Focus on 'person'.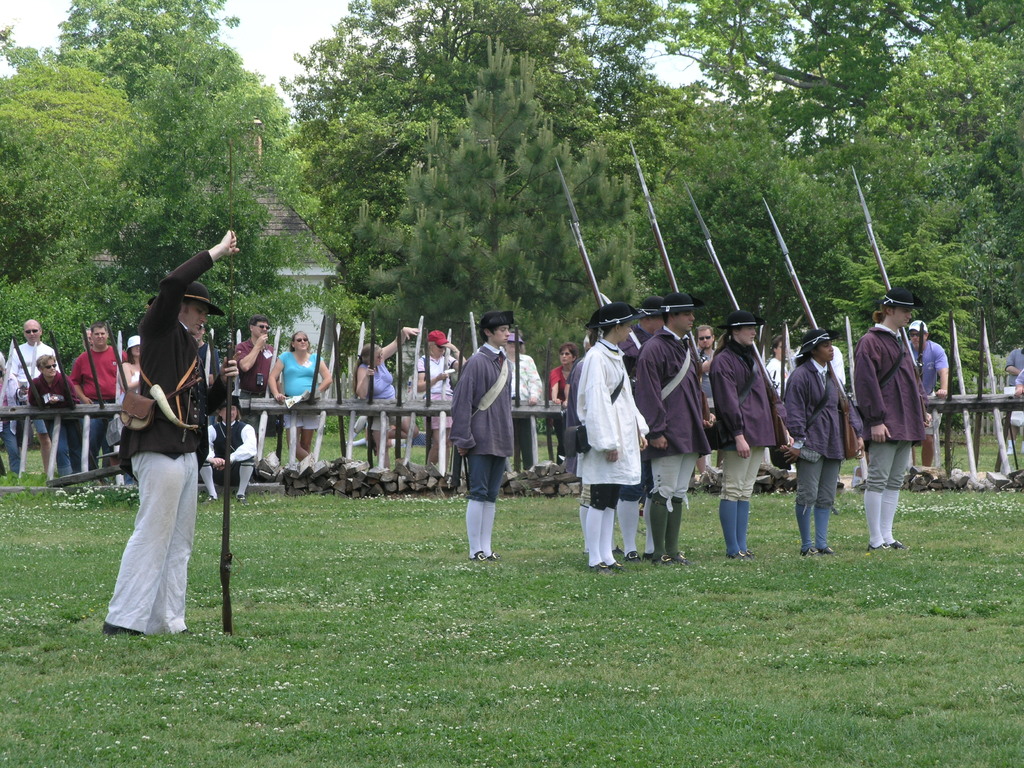
Focused at bbox=[348, 325, 419, 471].
